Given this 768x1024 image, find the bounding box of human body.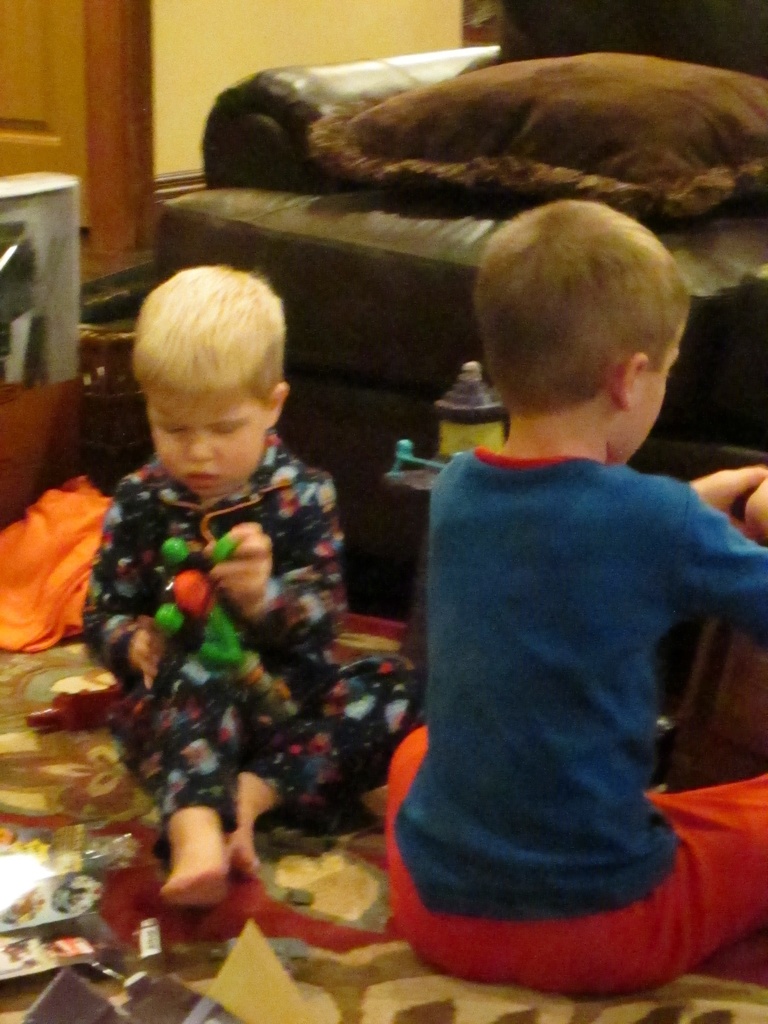
pyautogui.locateOnScreen(365, 188, 760, 1014).
